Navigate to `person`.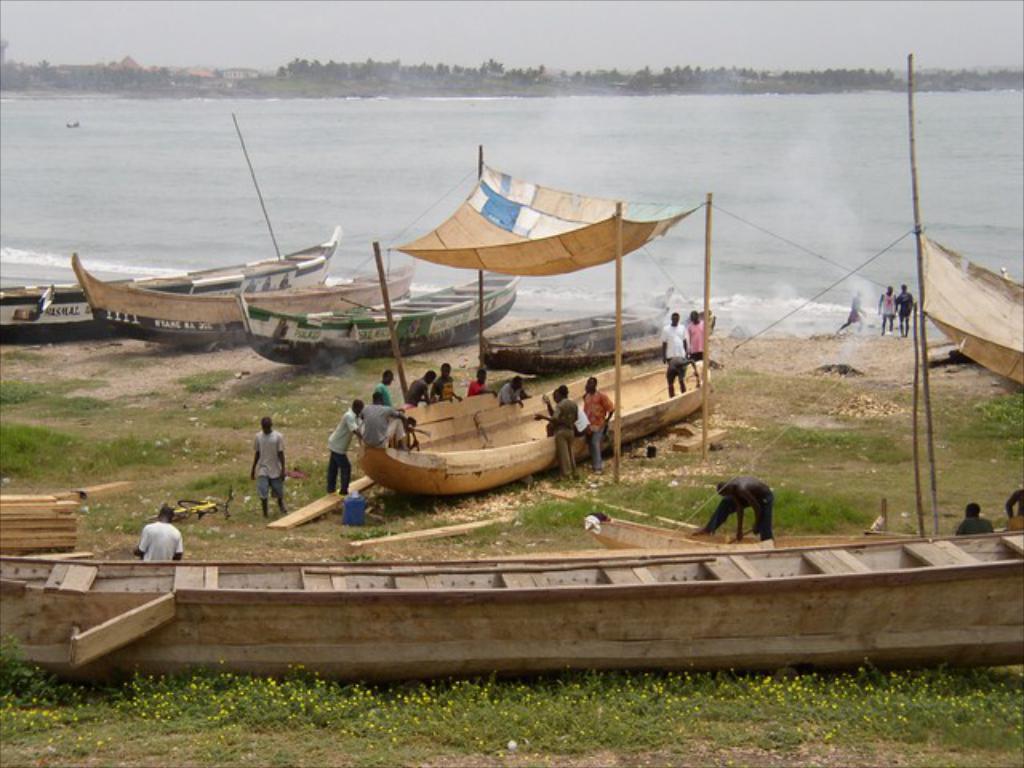
Navigation target: <bbox>325, 395, 368, 506</bbox>.
